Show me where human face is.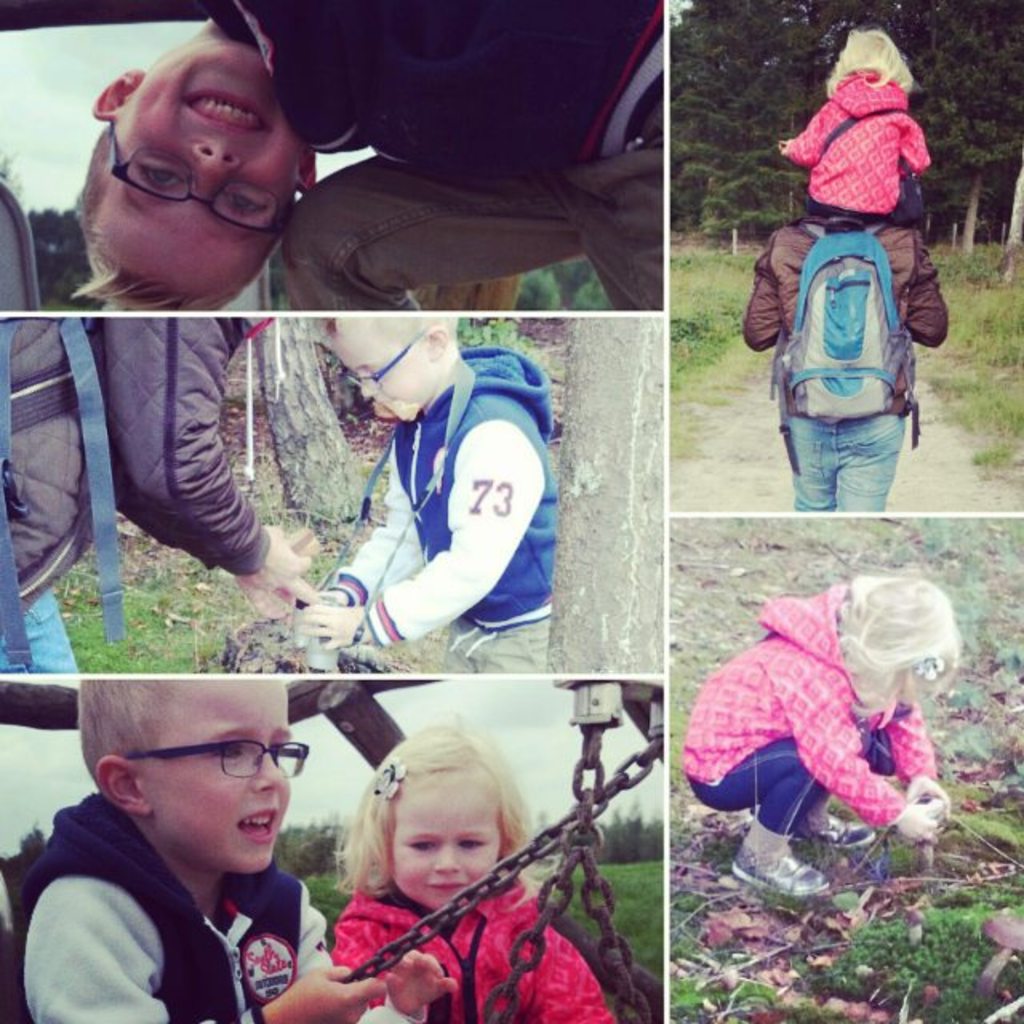
human face is at [left=162, top=669, right=293, bottom=870].
